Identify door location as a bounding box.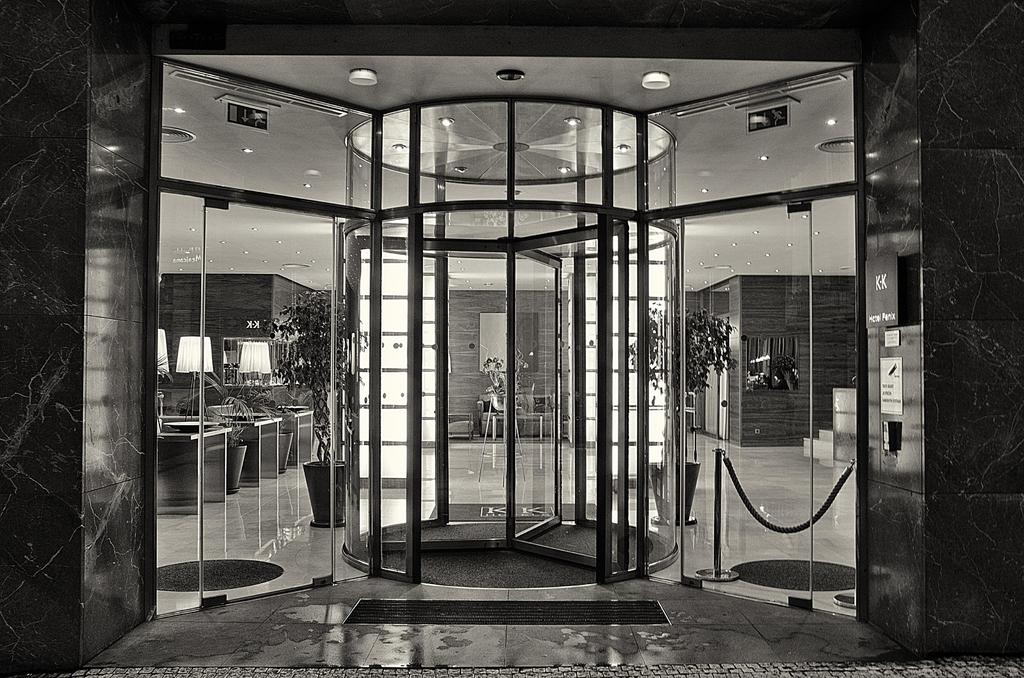
box=[379, 160, 646, 586].
